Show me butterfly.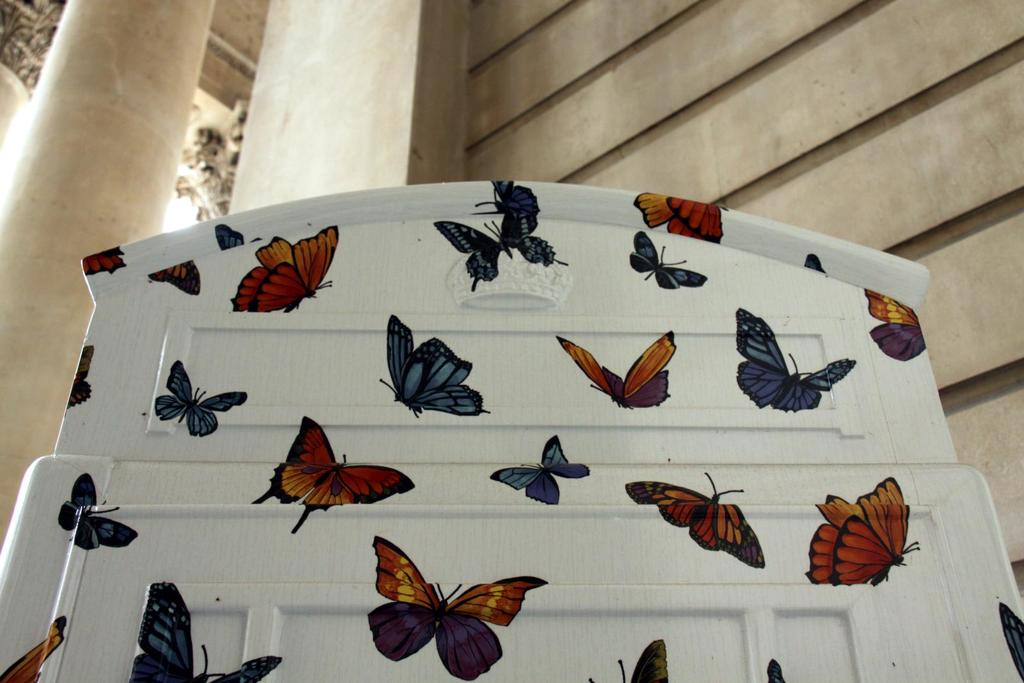
butterfly is here: {"left": 153, "top": 360, "right": 243, "bottom": 436}.
